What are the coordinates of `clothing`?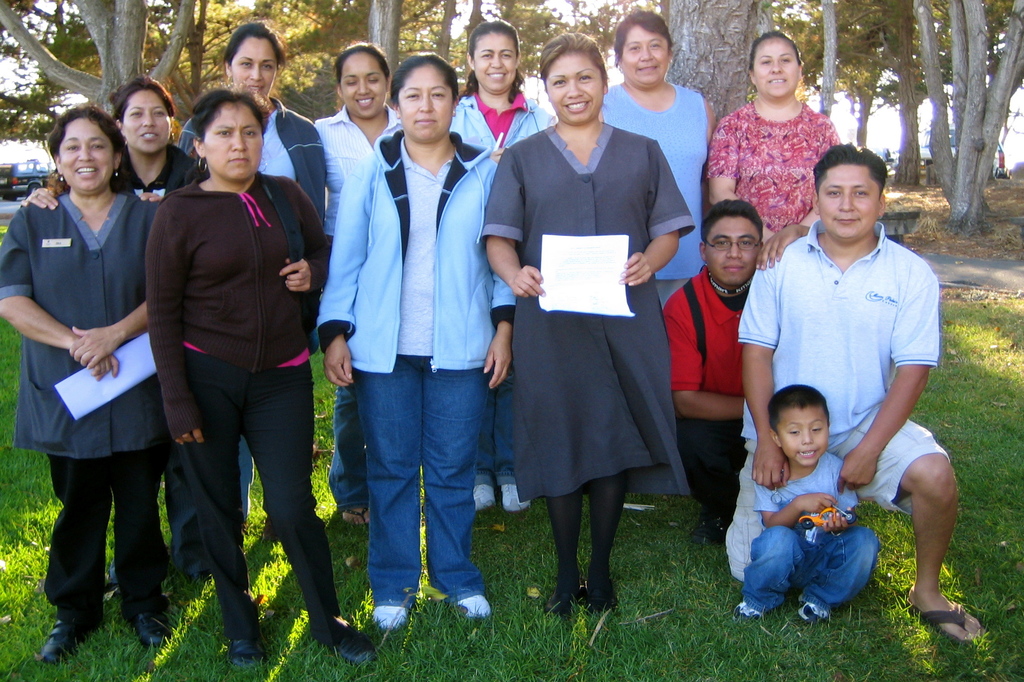
604,85,713,284.
